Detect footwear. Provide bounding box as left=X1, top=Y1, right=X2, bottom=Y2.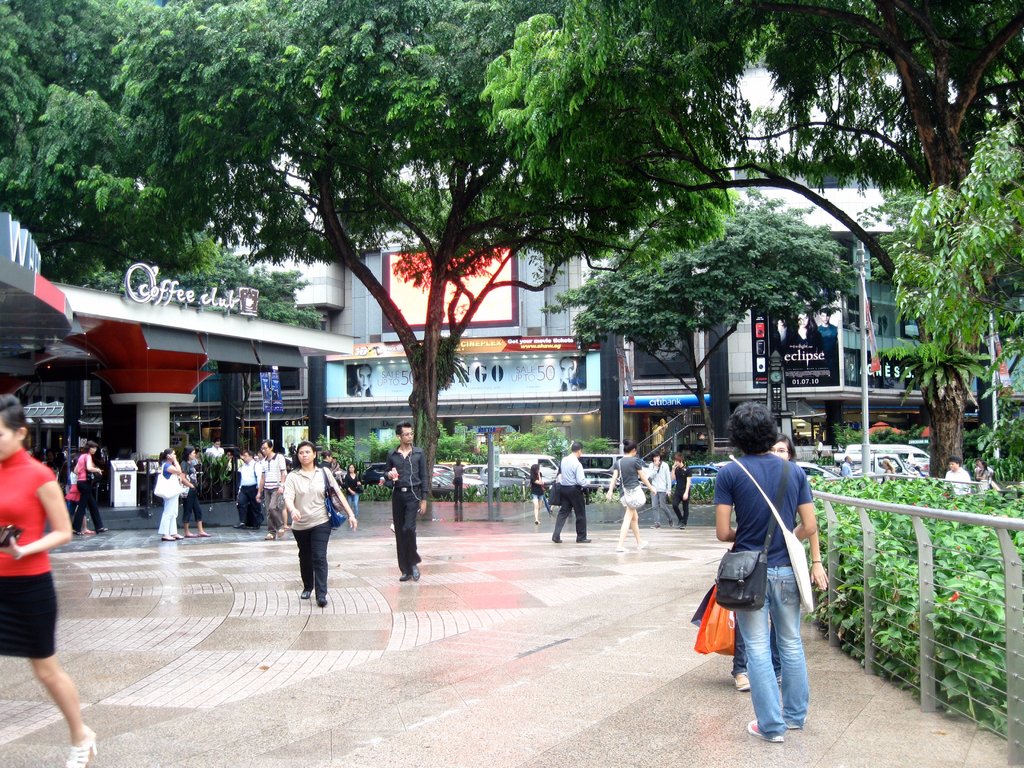
left=198, top=531, right=209, bottom=536.
